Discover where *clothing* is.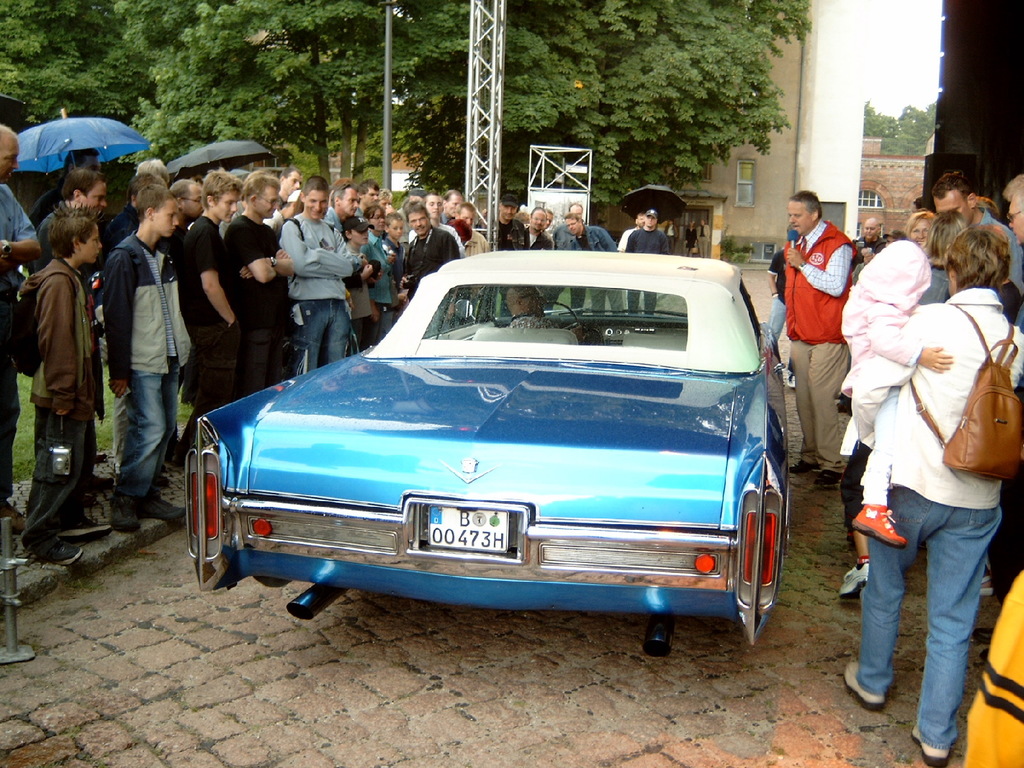
Discovered at (x1=784, y1=215, x2=856, y2=468).
